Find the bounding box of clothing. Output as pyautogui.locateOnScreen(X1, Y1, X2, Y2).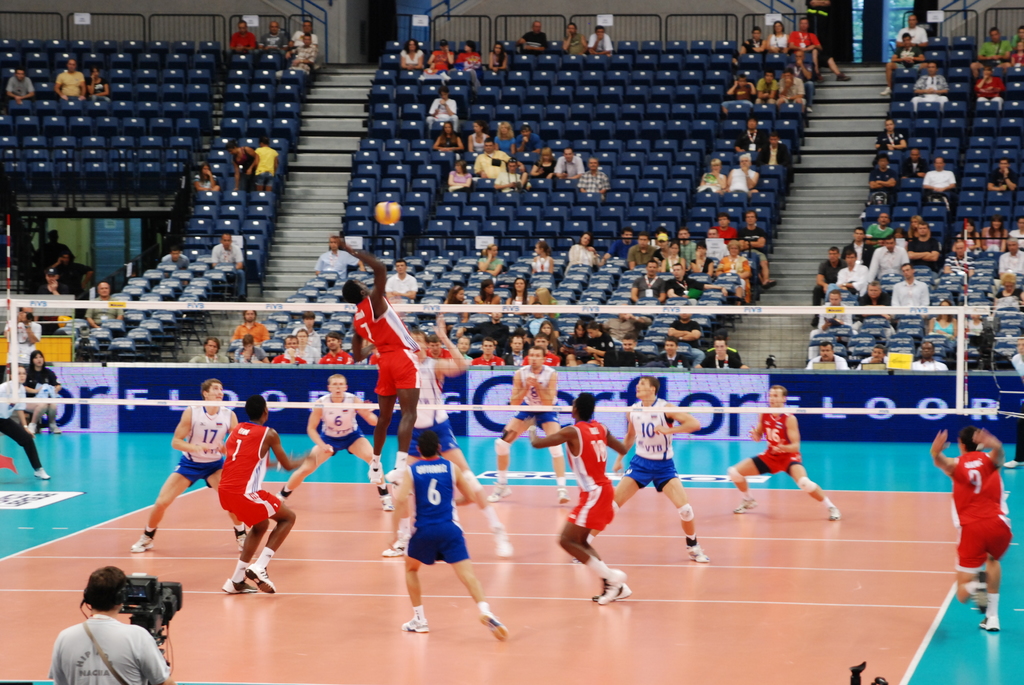
pyautogui.locateOnScreen(680, 242, 694, 265).
